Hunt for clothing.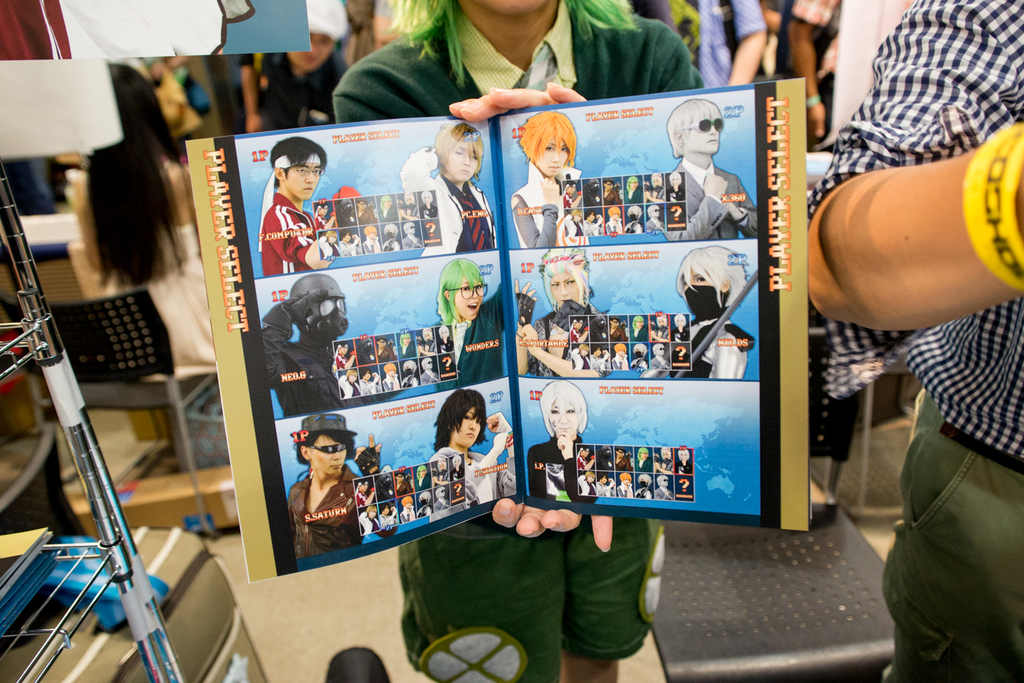
Hunted down at (left=398, top=146, right=502, bottom=255).
